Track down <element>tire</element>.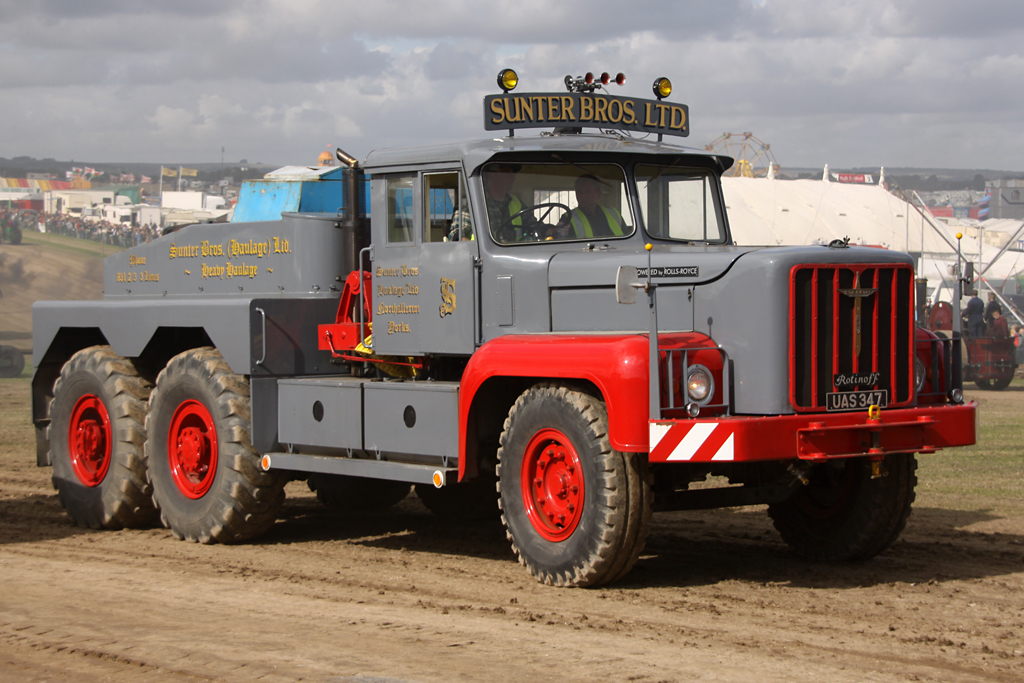
Tracked to (41, 336, 155, 531).
